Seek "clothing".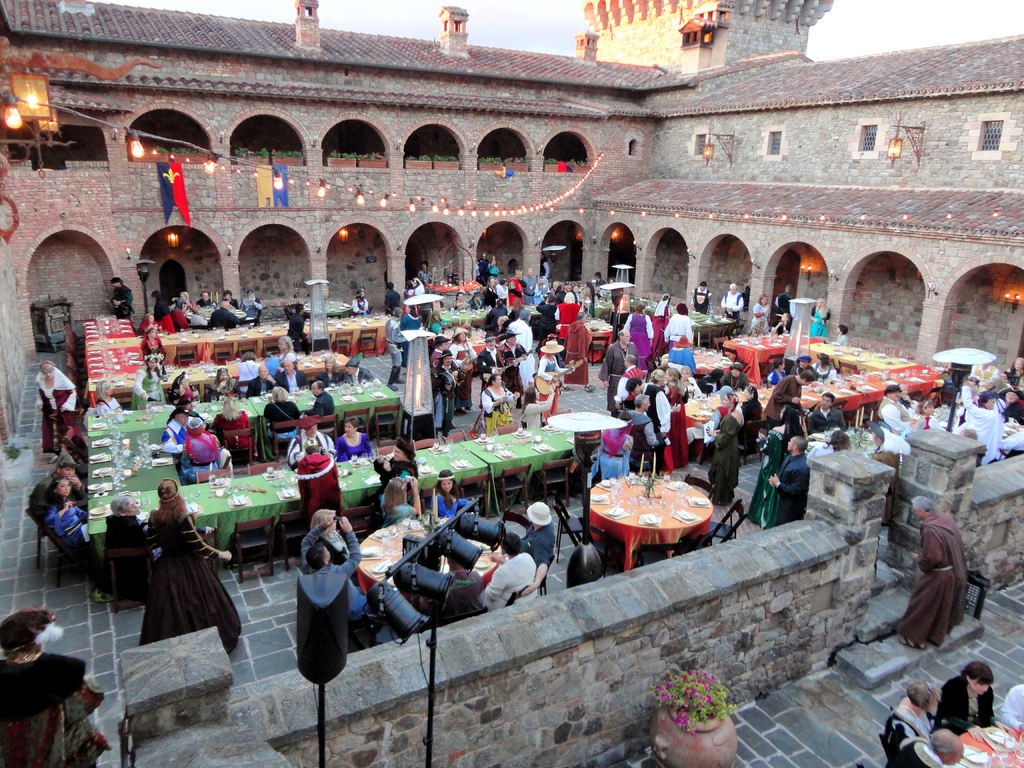
left=799, top=362, right=817, bottom=386.
